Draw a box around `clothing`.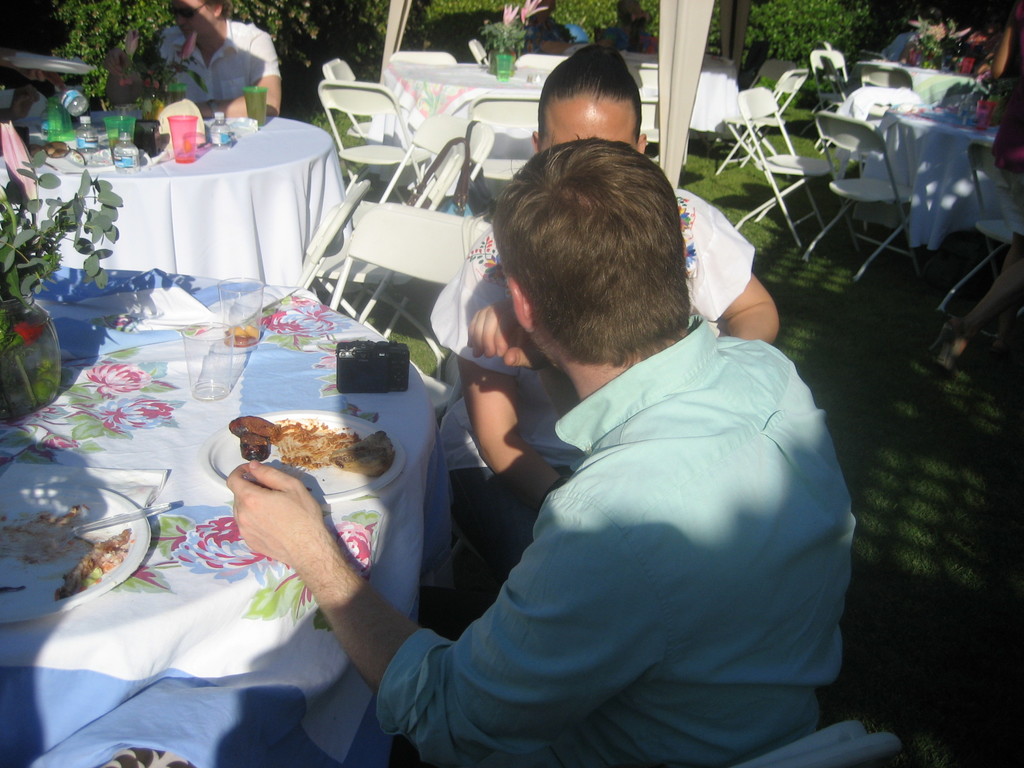
995, 0, 1023, 212.
